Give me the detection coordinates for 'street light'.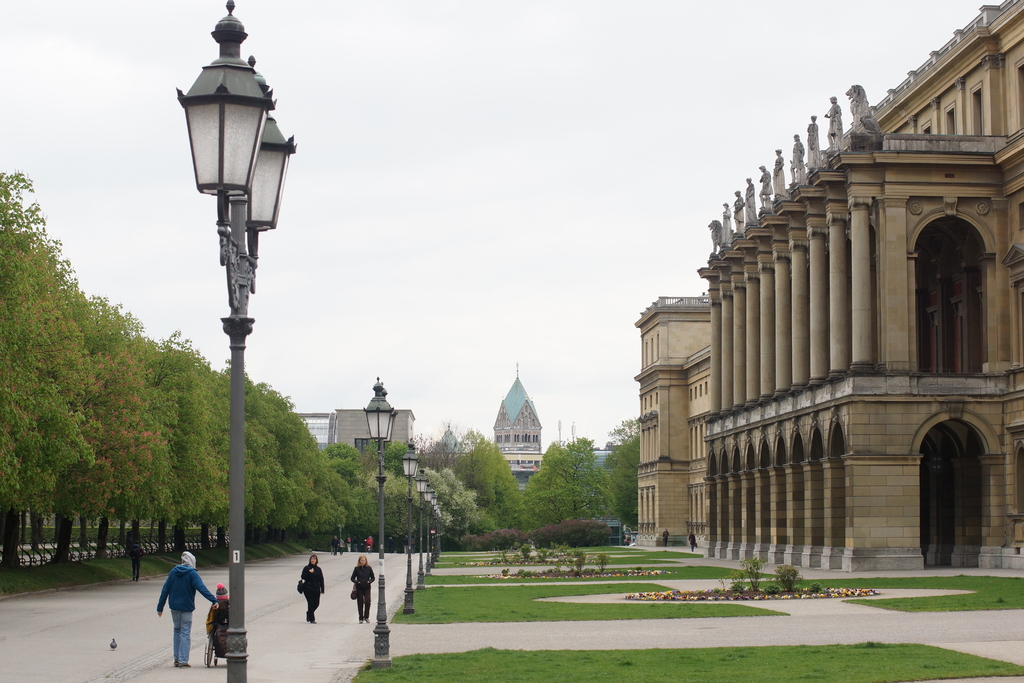
left=362, top=378, right=397, bottom=666.
